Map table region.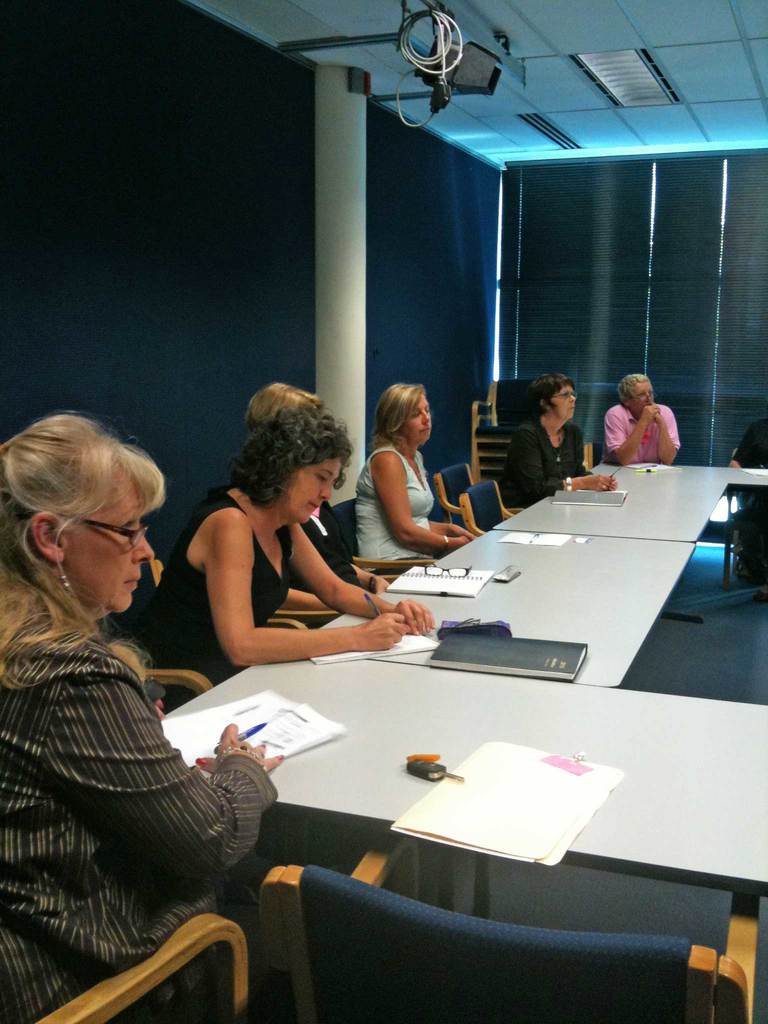
Mapped to l=315, t=531, r=705, b=687.
